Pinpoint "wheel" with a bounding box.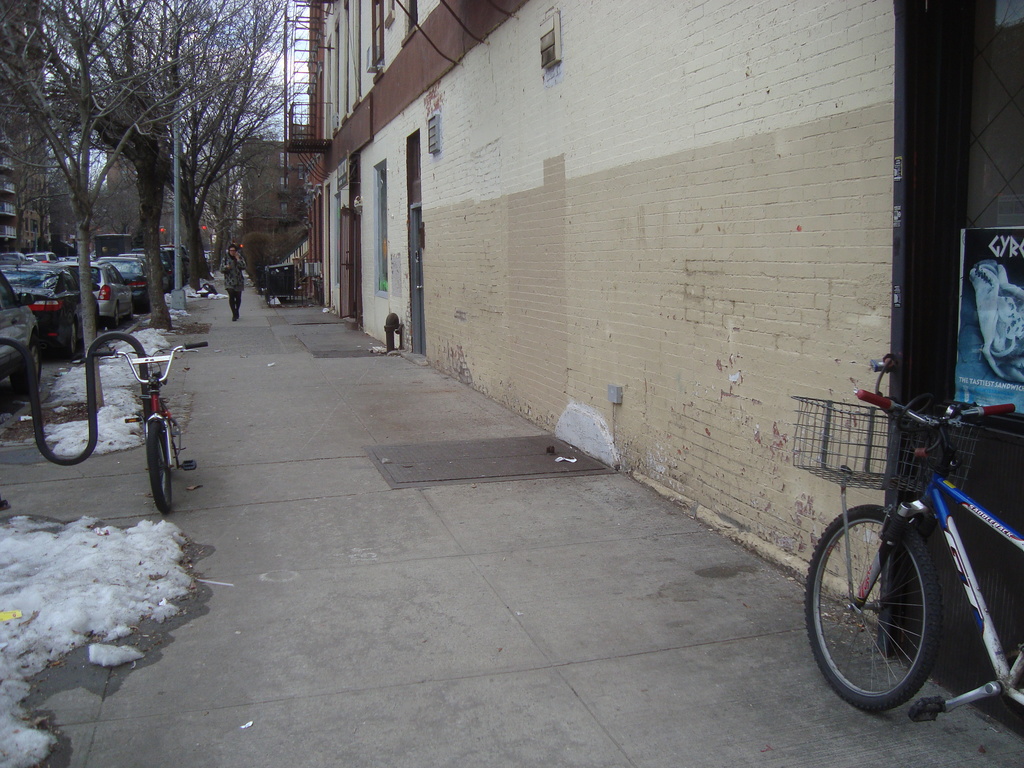
(12,336,41,389).
